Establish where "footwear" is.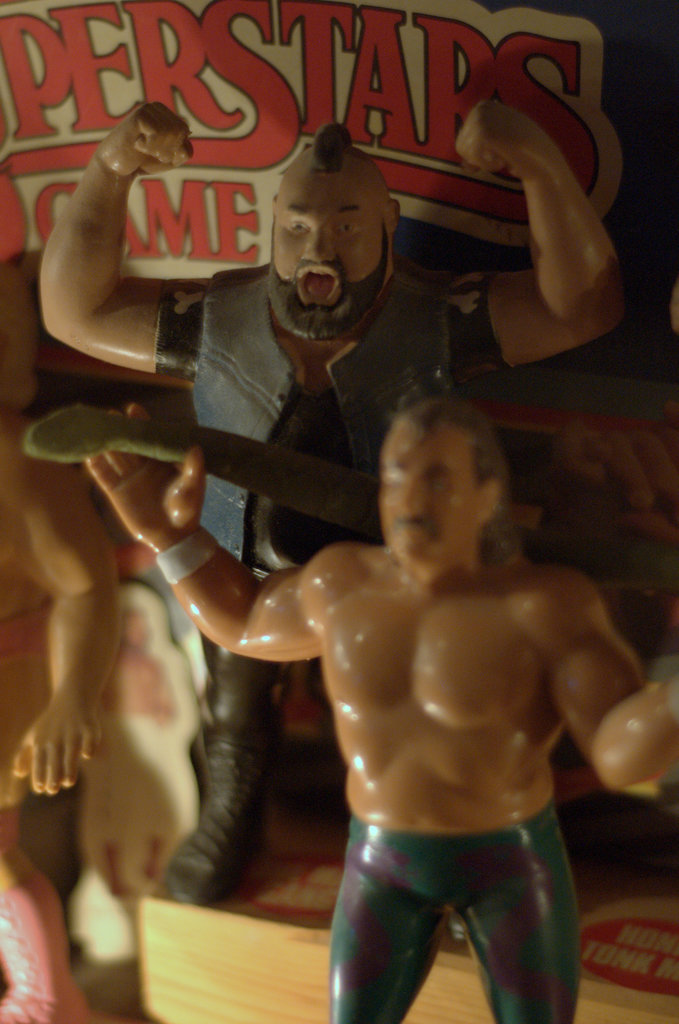
Established at [156,646,277,914].
